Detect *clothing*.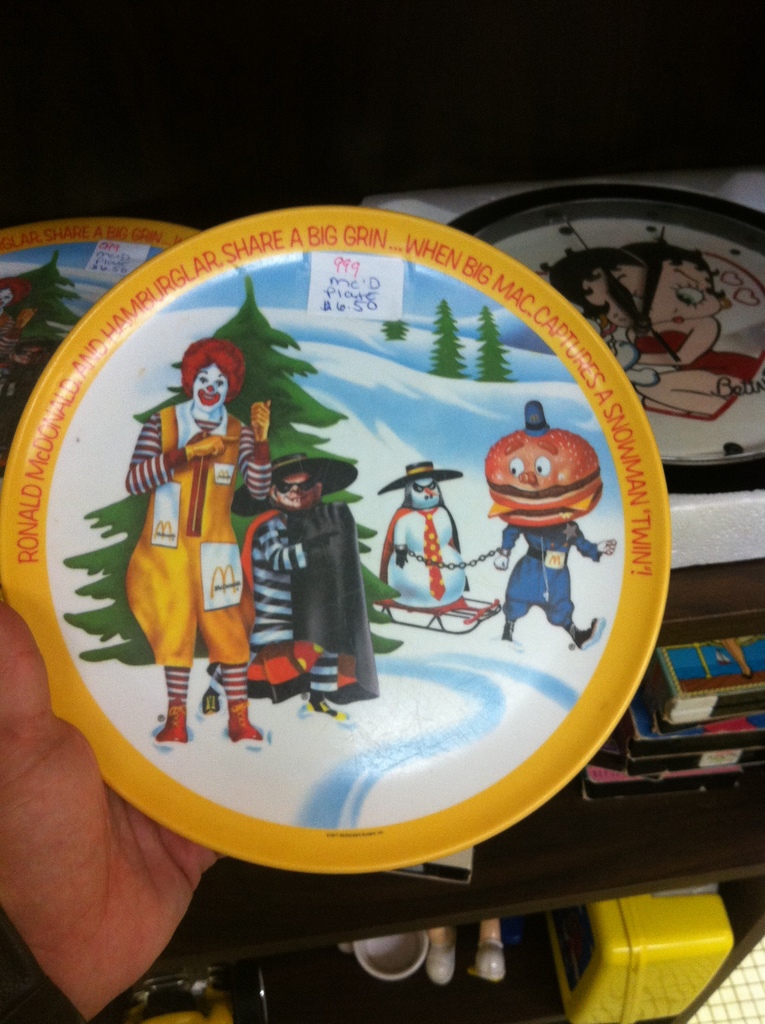
Detected at [249, 497, 382, 701].
